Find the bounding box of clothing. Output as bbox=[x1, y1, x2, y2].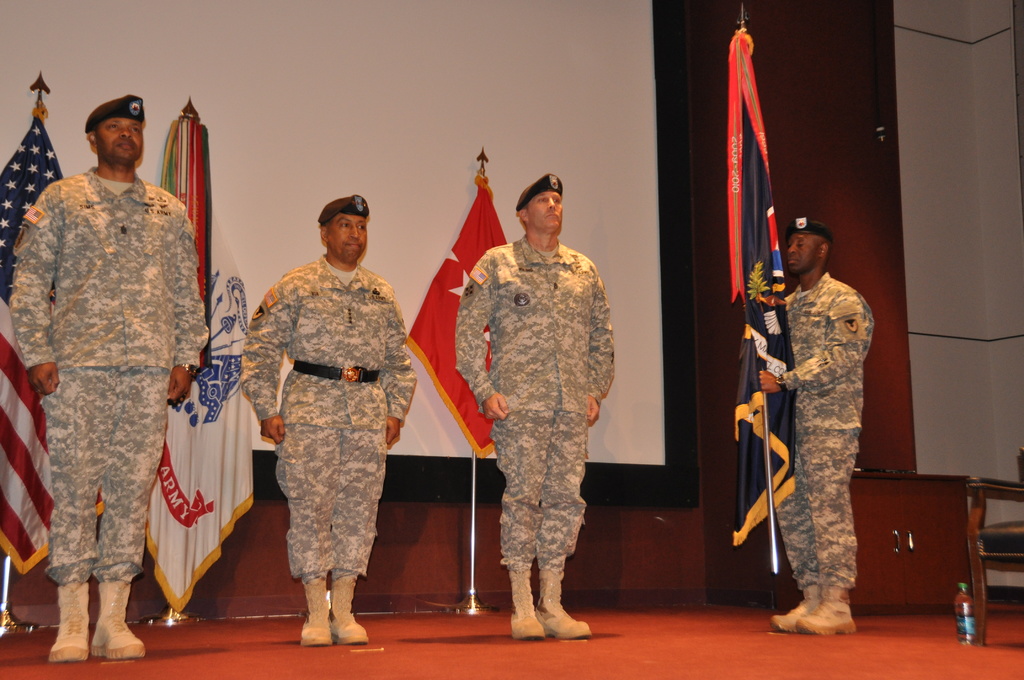
bbox=[447, 234, 630, 573].
